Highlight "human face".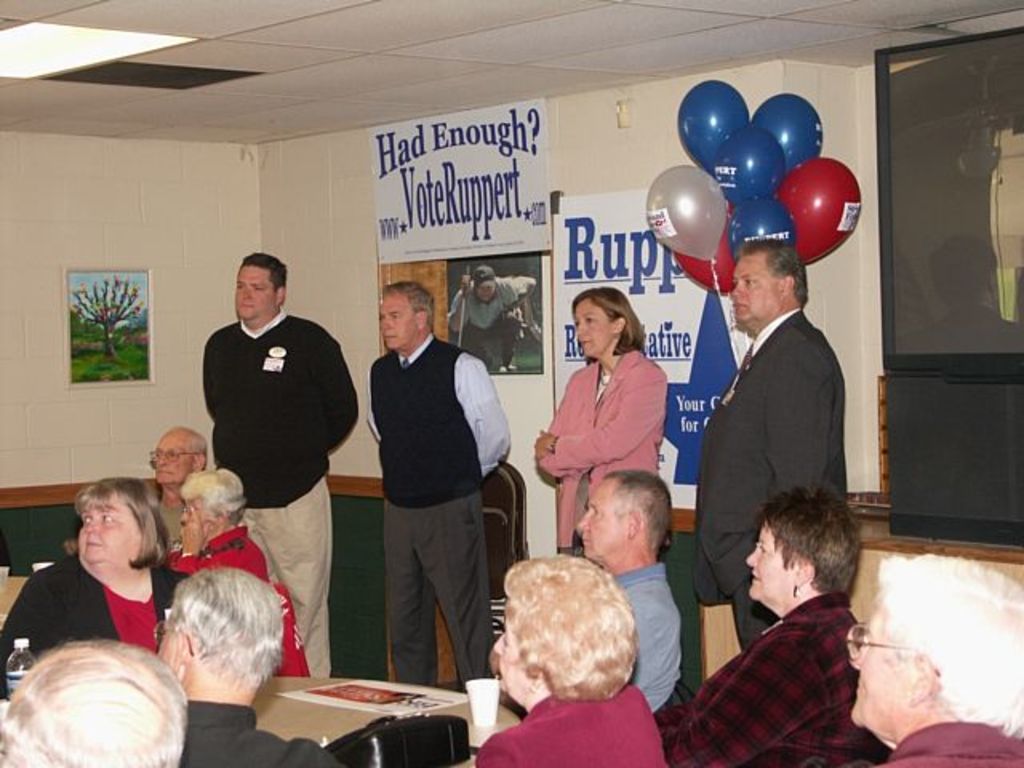
Highlighted region: bbox(728, 250, 781, 325).
